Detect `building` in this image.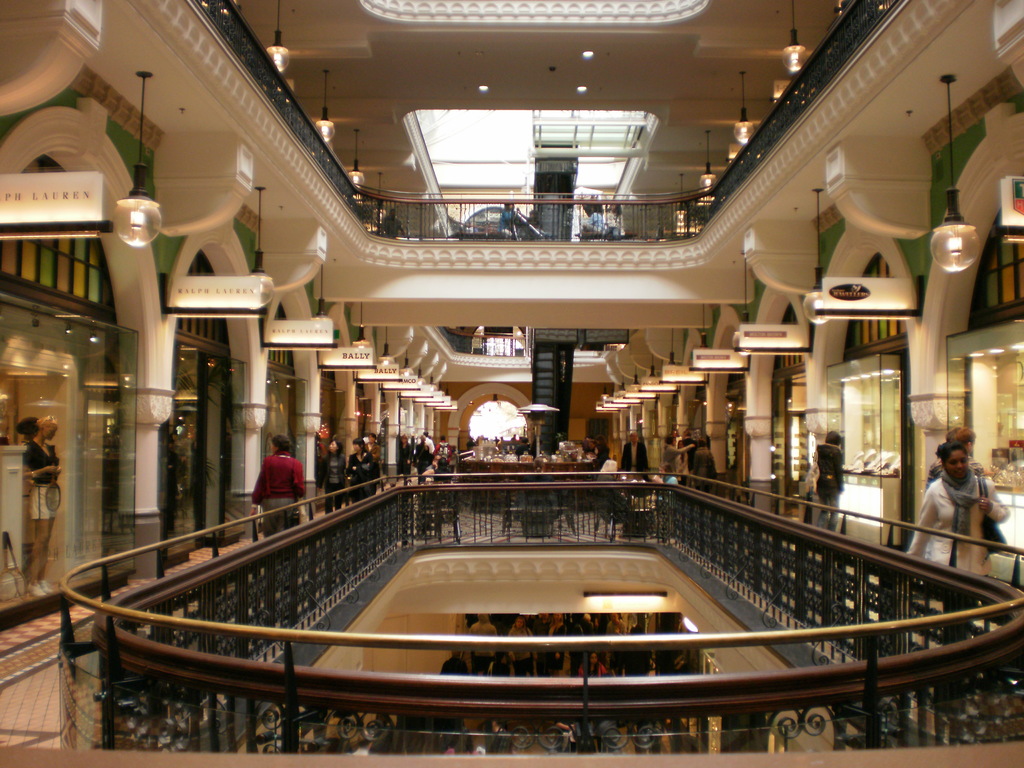
Detection: BBox(0, 0, 1023, 767).
